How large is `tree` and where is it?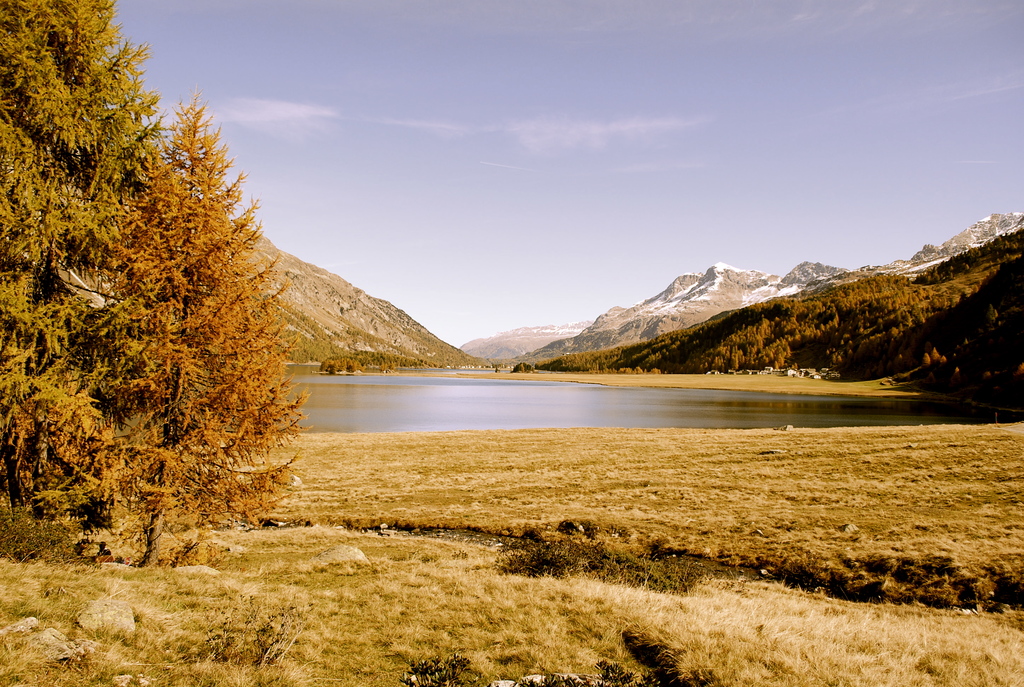
Bounding box: bbox=(0, 0, 150, 534).
